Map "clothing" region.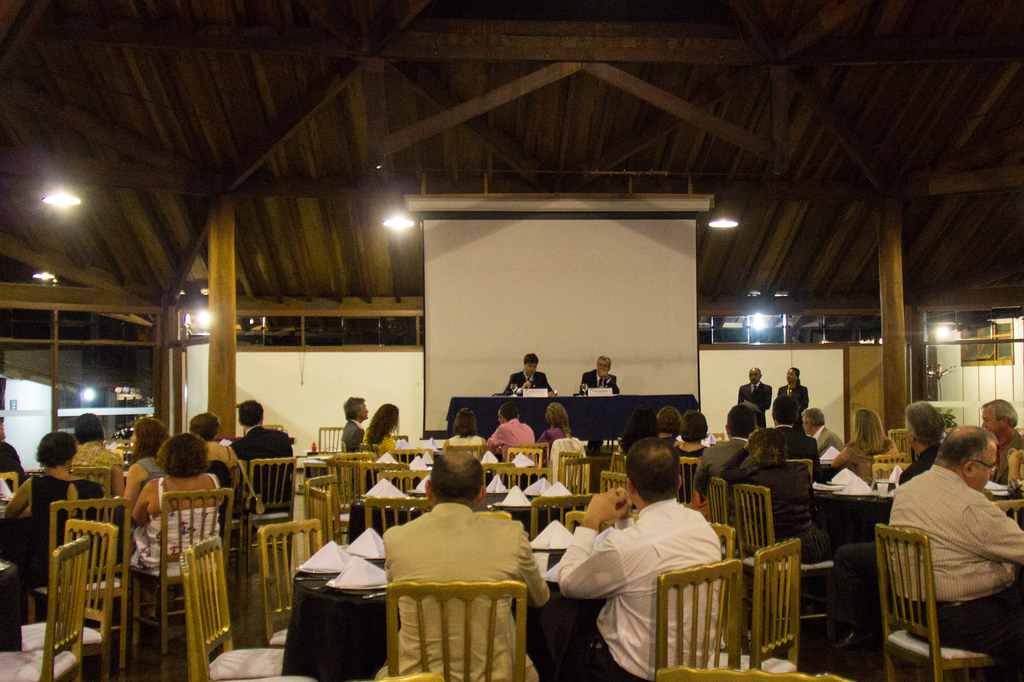
Mapped to {"x1": 889, "y1": 455, "x2": 1023, "y2": 678}.
